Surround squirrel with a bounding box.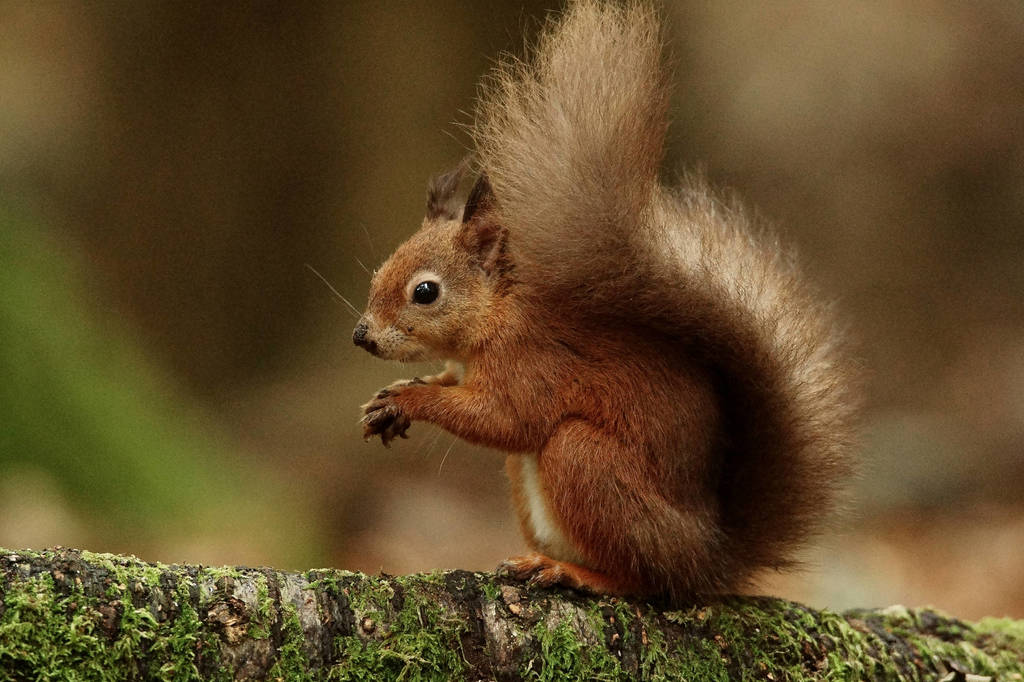
{"left": 300, "top": 0, "right": 866, "bottom": 610}.
